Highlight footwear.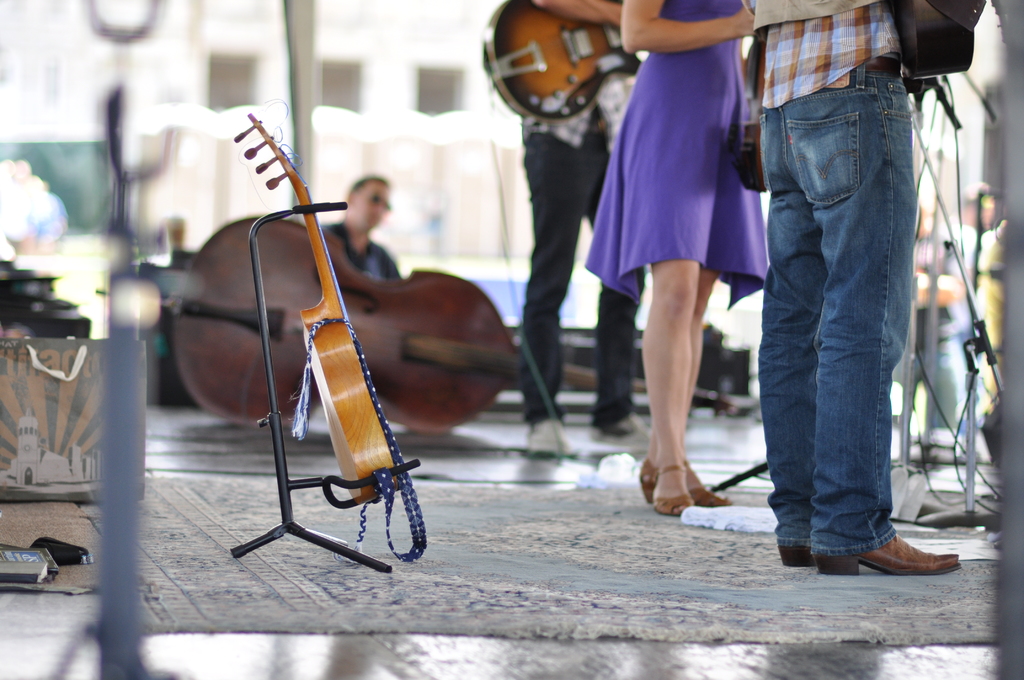
Highlighted region: Rect(529, 413, 578, 454).
